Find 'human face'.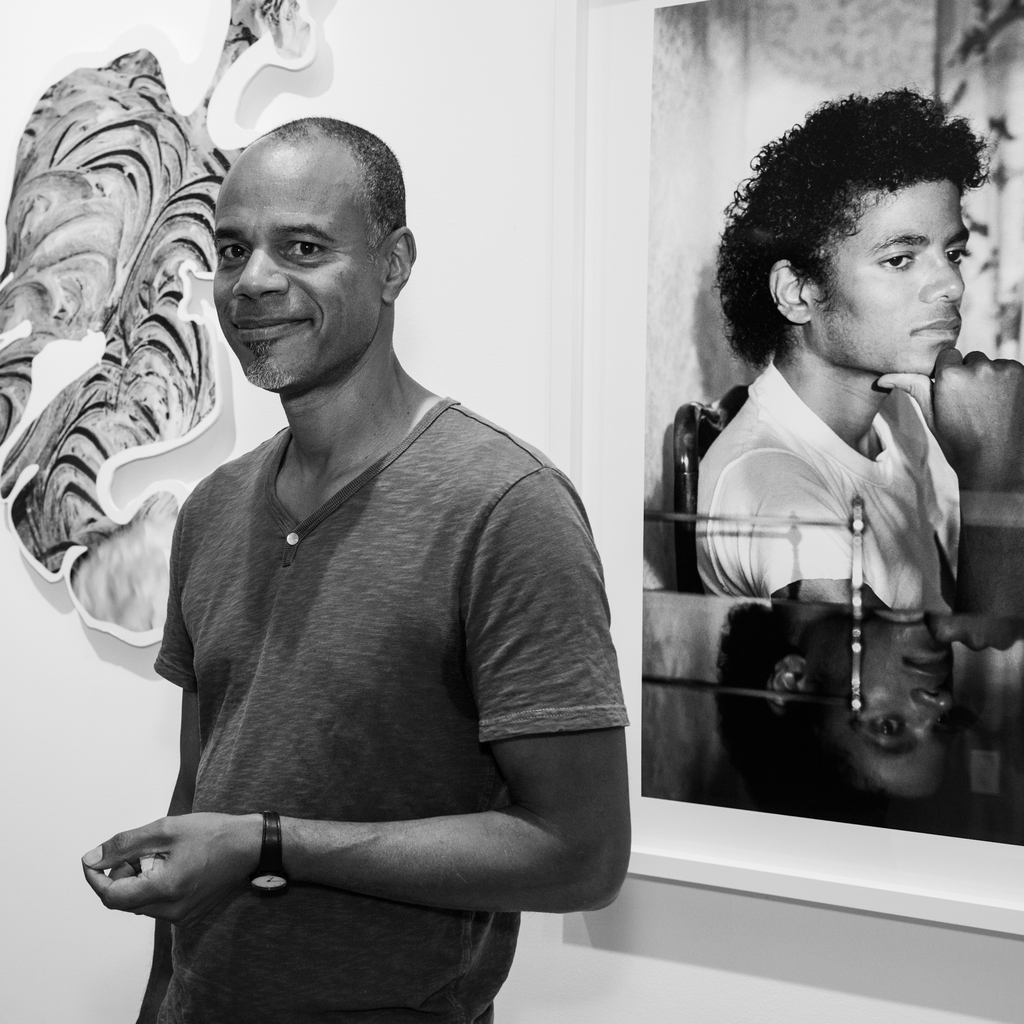
bbox(214, 147, 374, 392).
